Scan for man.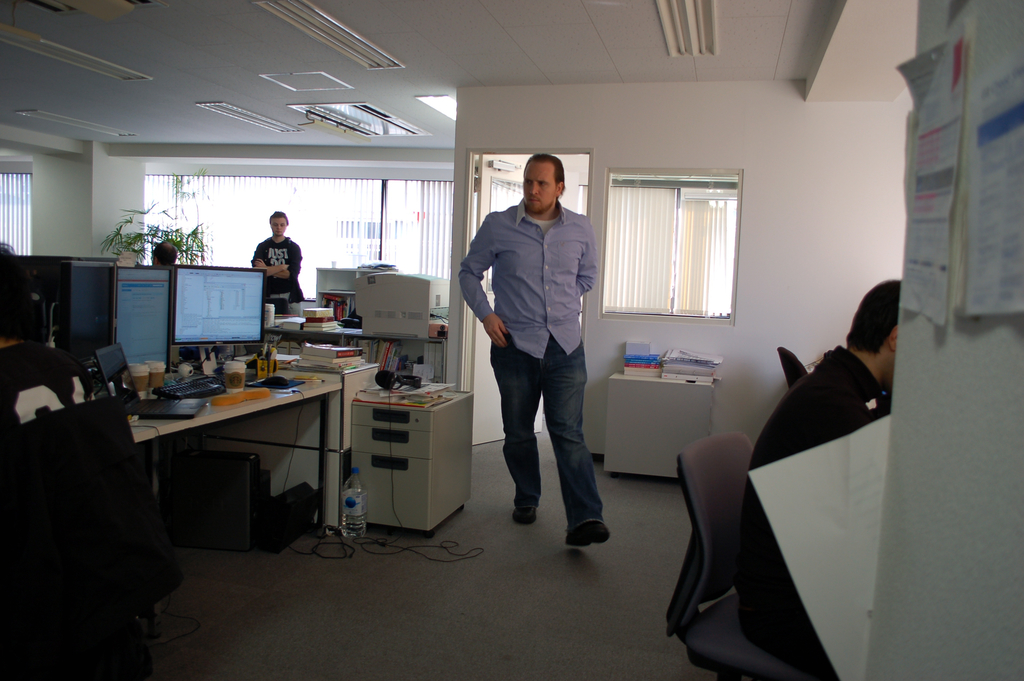
Scan result: [left=254, top=209, right=319, bottom=305].
